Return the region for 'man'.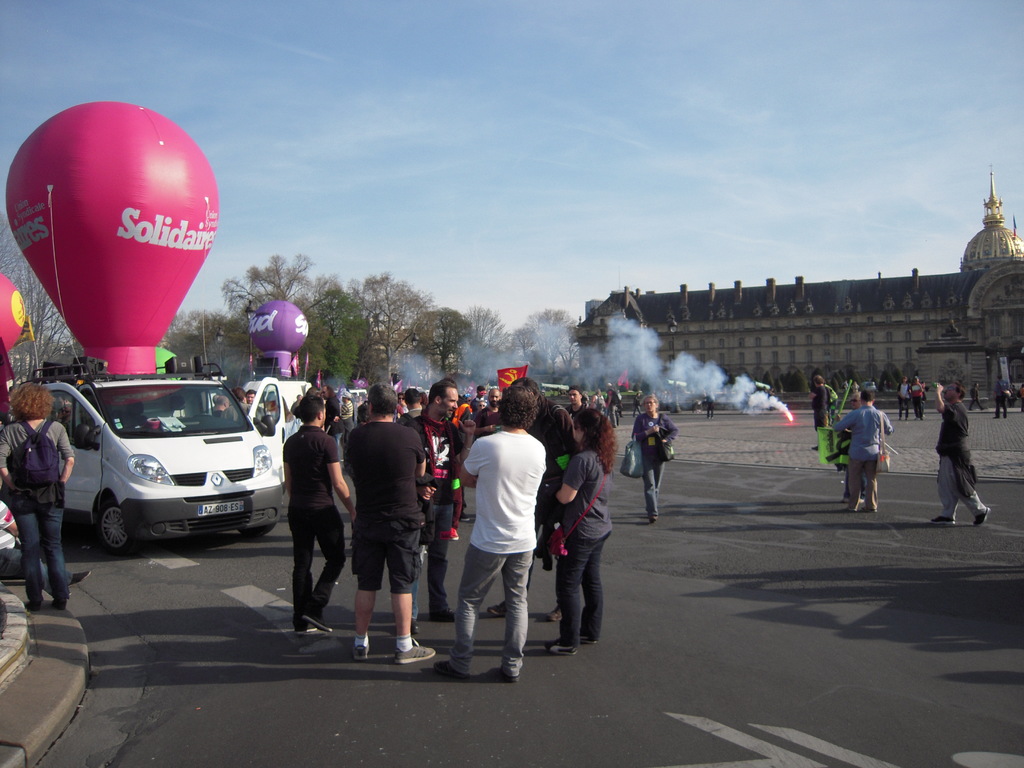
630, 392, 641, 419.
